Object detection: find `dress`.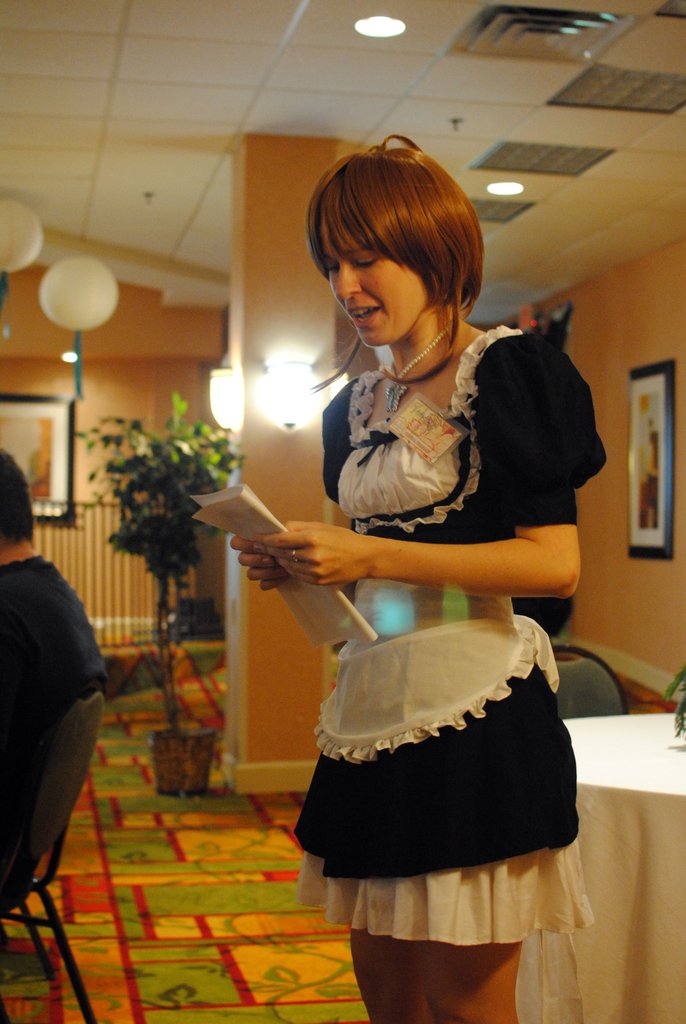
<box>281,307,616,939</box>.
